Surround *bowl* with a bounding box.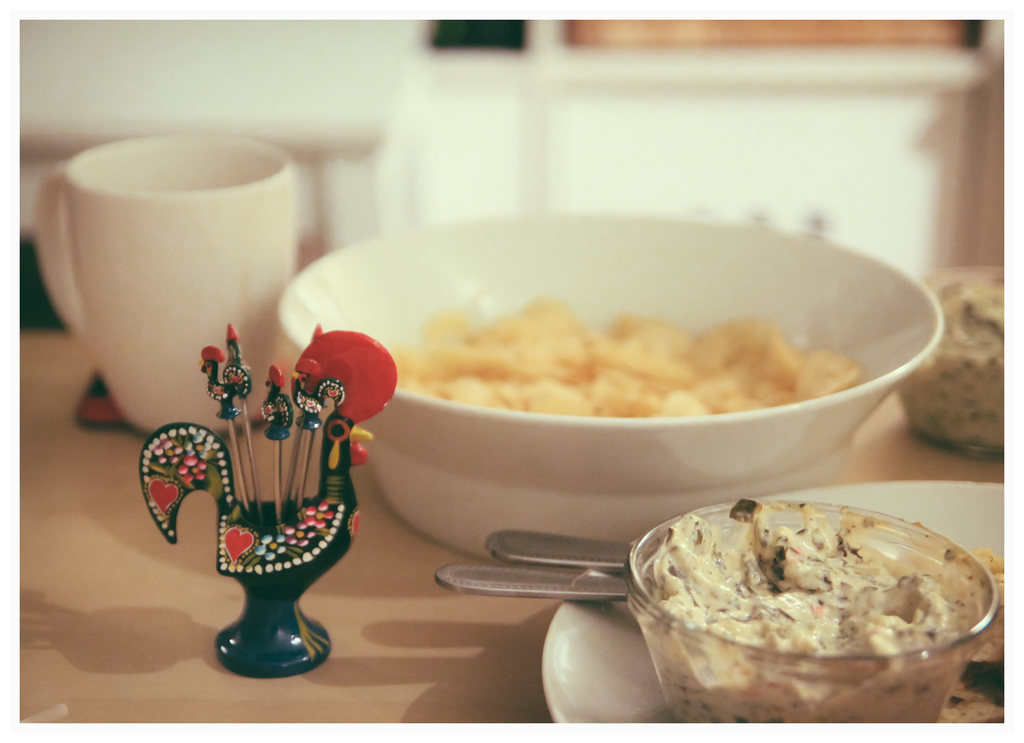
bbox=(895, 266, 1020, 466).
